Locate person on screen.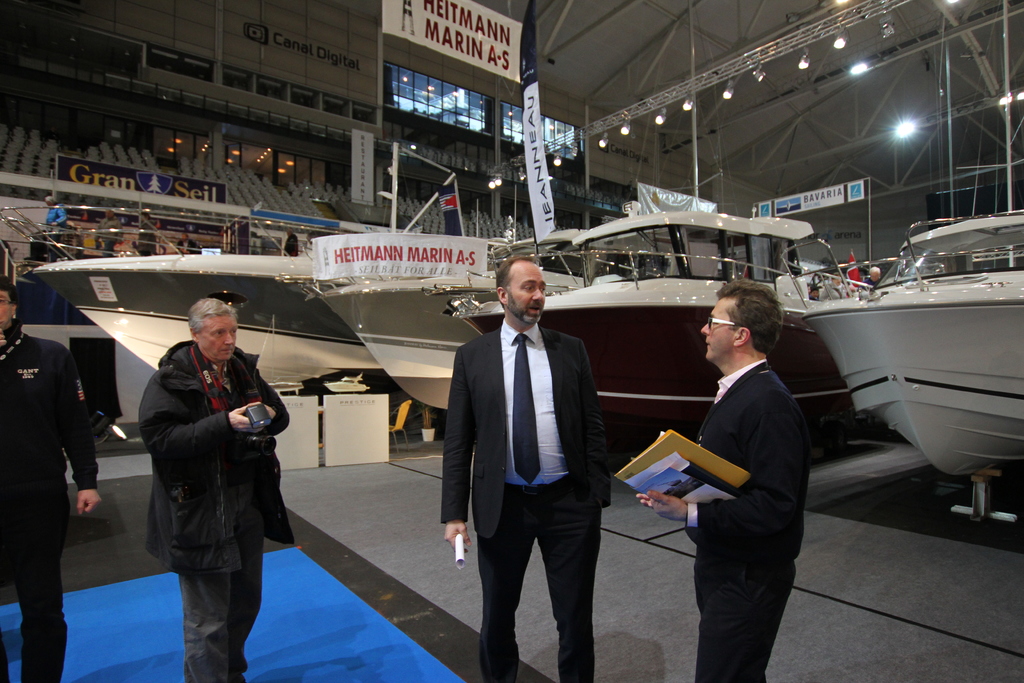
On screen at Rect(803, 283, 815, 300).
